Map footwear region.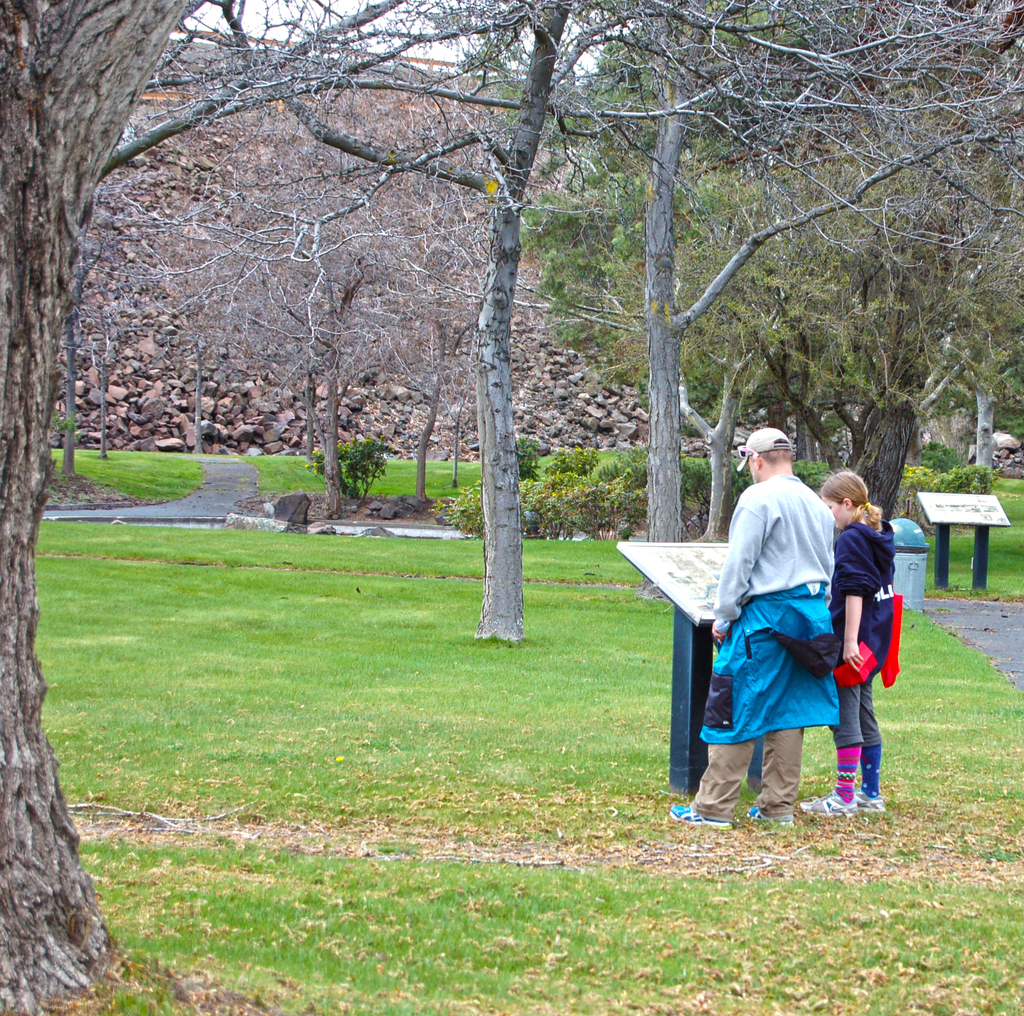
Mapped to locate(805, 787, 859, 816).
